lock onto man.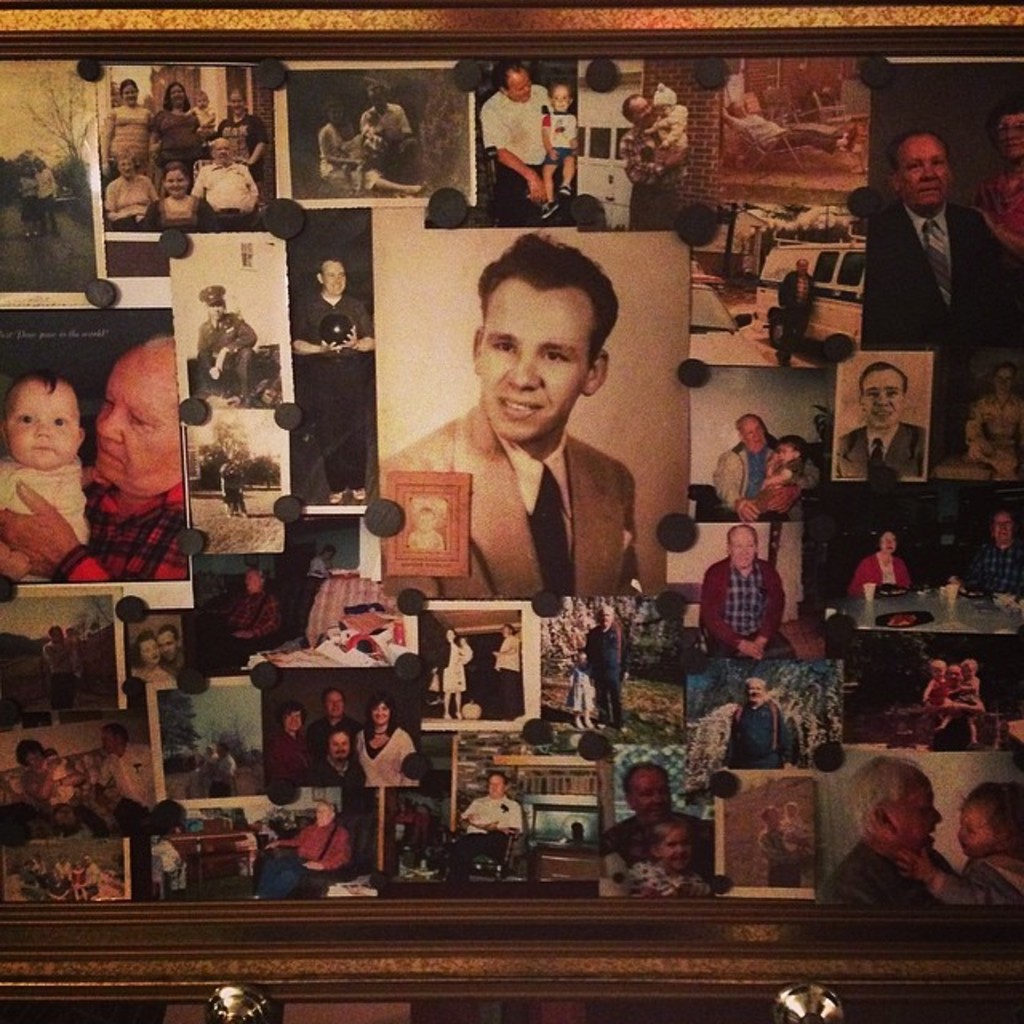
Locked: 219:568:285:637.
